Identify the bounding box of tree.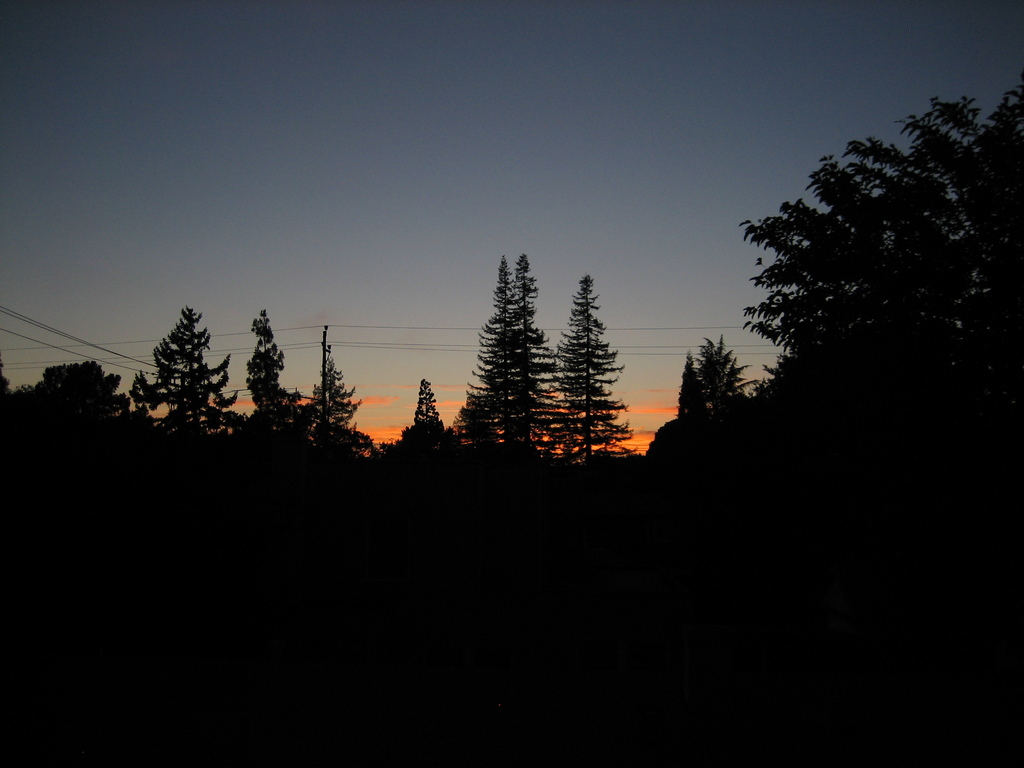
pyautogui.locateOnScreen(404, 382, 440, 426).
